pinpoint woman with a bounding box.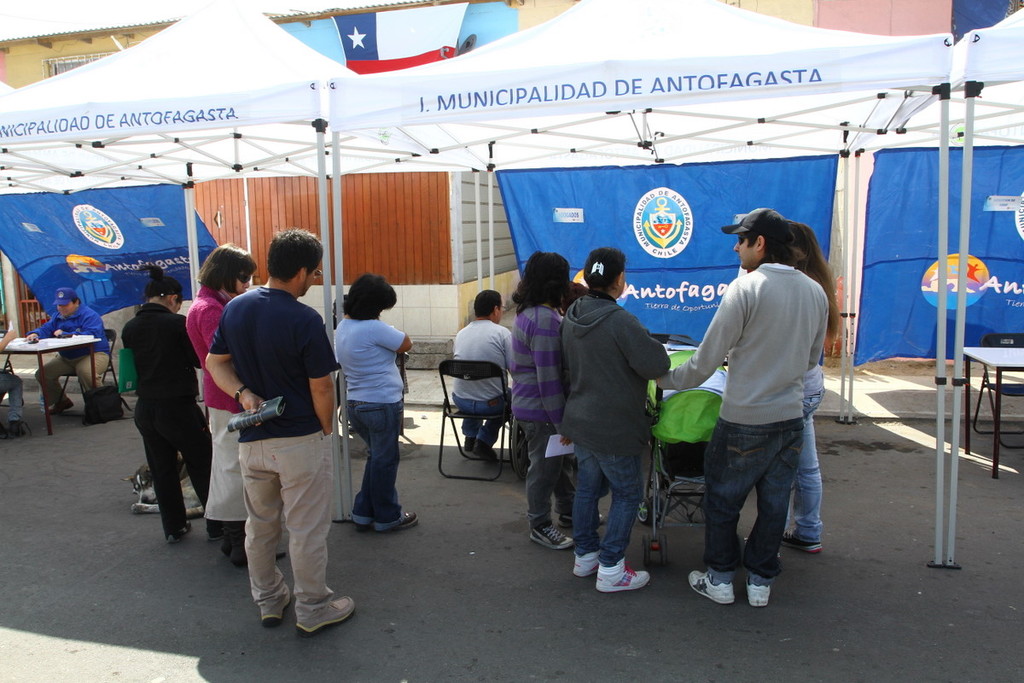
(121, 259, 230, 545).
